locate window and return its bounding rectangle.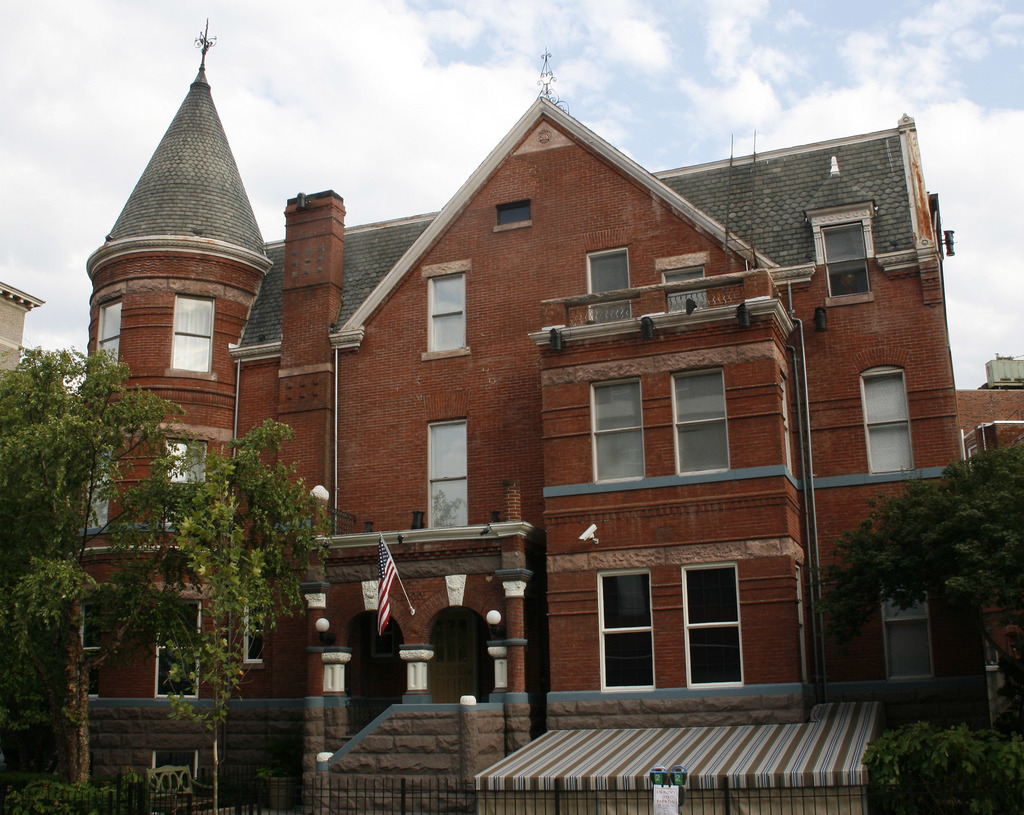
{"left": 152, "top": 597, "right": 202, "bottom": 702}.
